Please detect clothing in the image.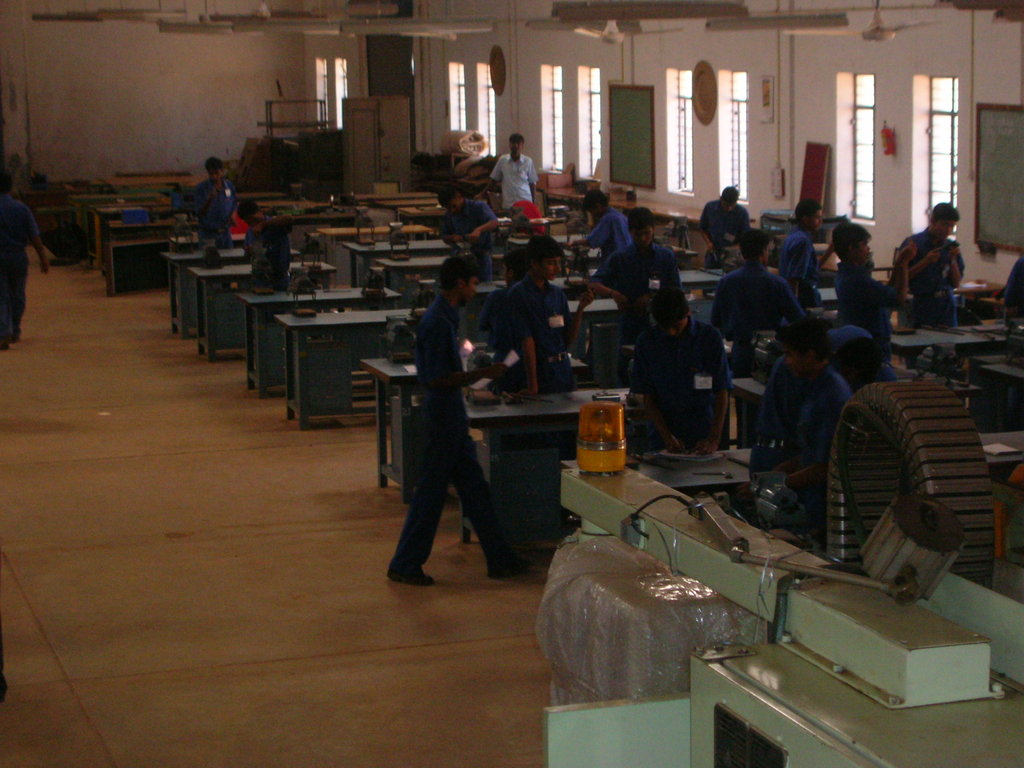
(799, 365, 849, 488).
